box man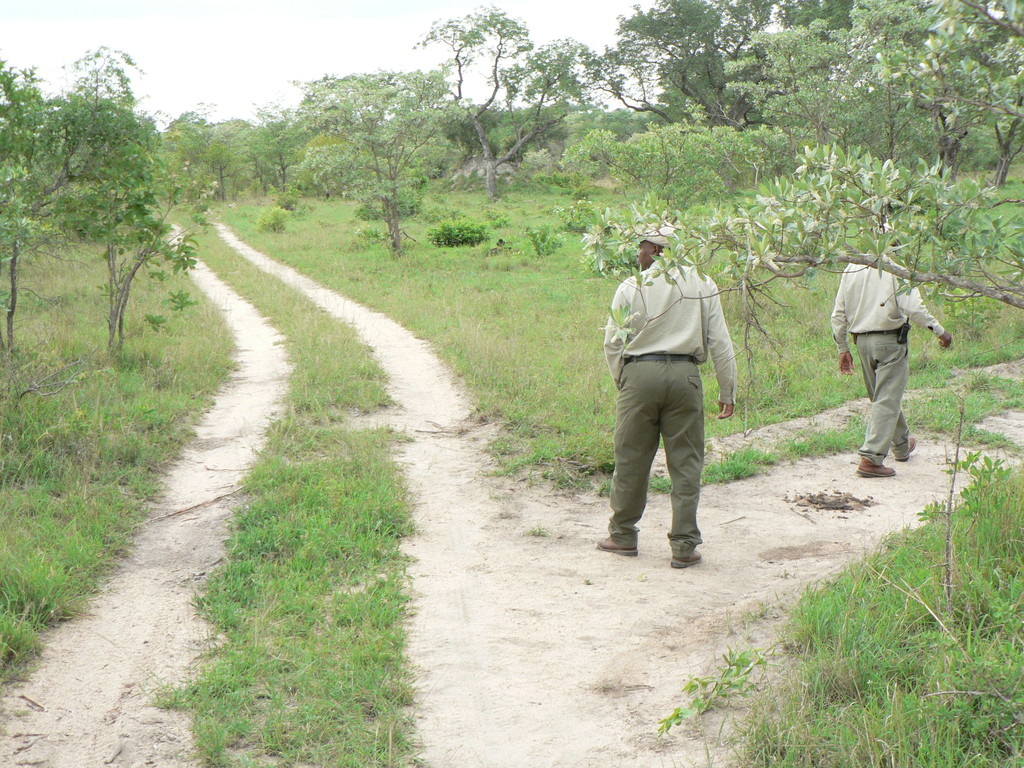
crop(606, 230, 748, 588)
